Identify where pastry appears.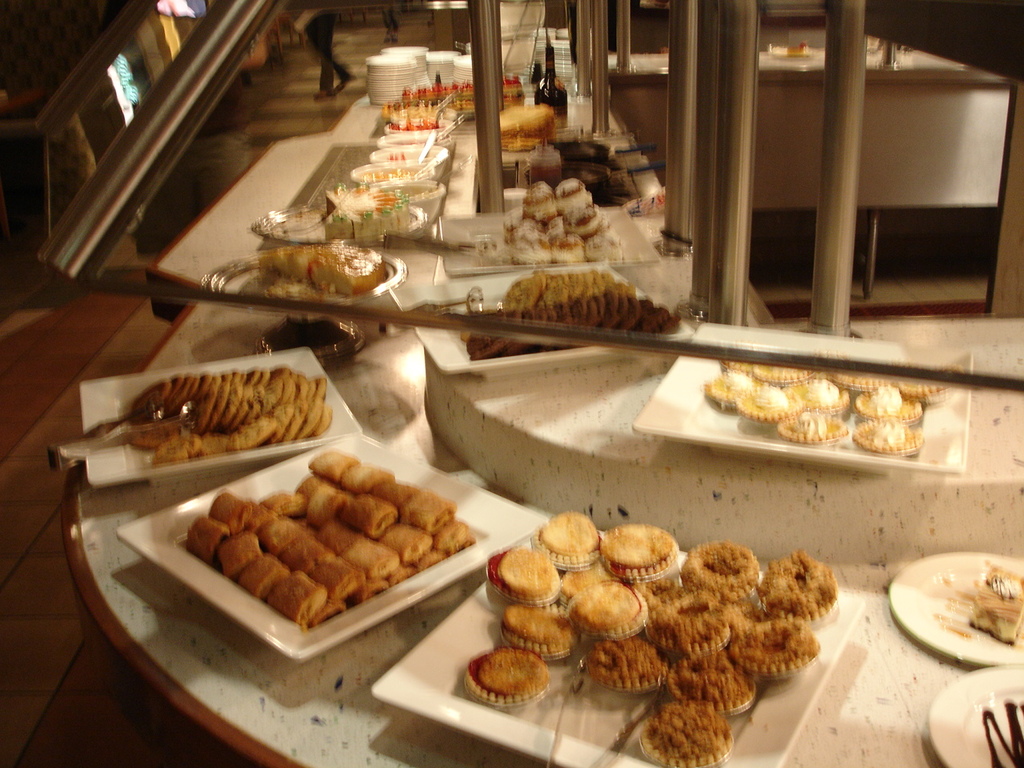
Appears at (487, 552, 554, 597).
